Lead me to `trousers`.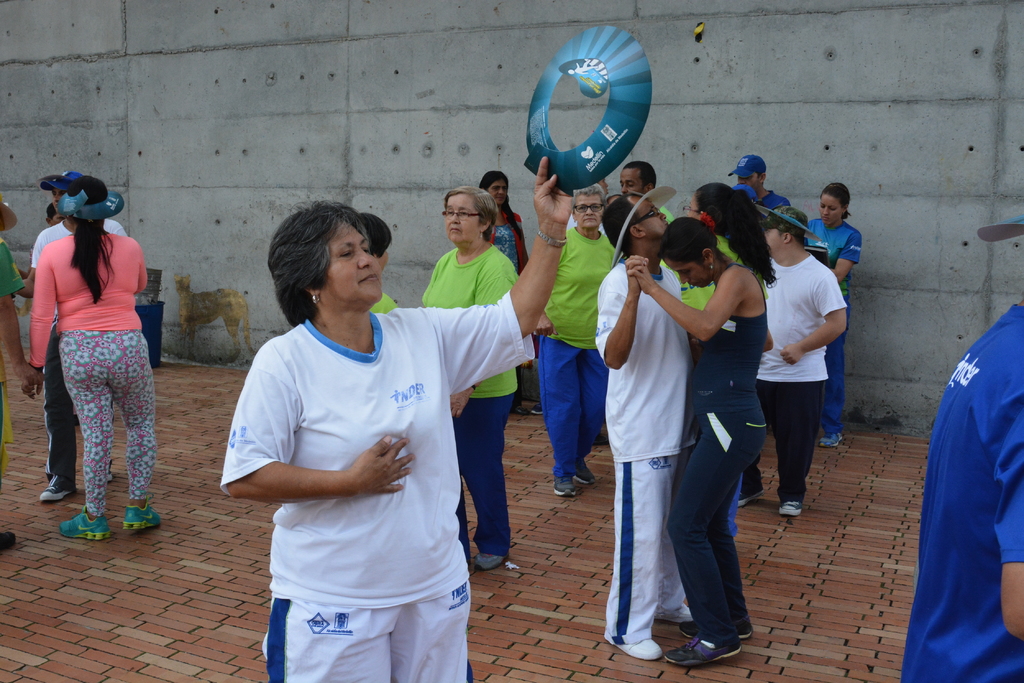
Lead to l=264, t=589, r=469, b=682.
